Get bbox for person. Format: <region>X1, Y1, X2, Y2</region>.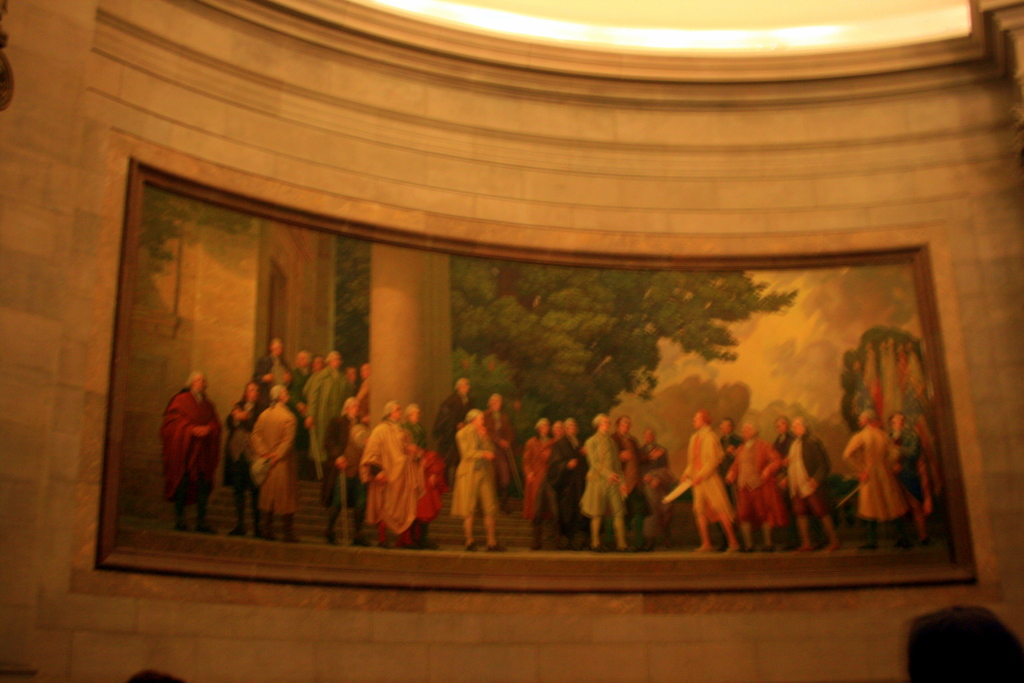
<region>241, 381, 301, 539</region>.
